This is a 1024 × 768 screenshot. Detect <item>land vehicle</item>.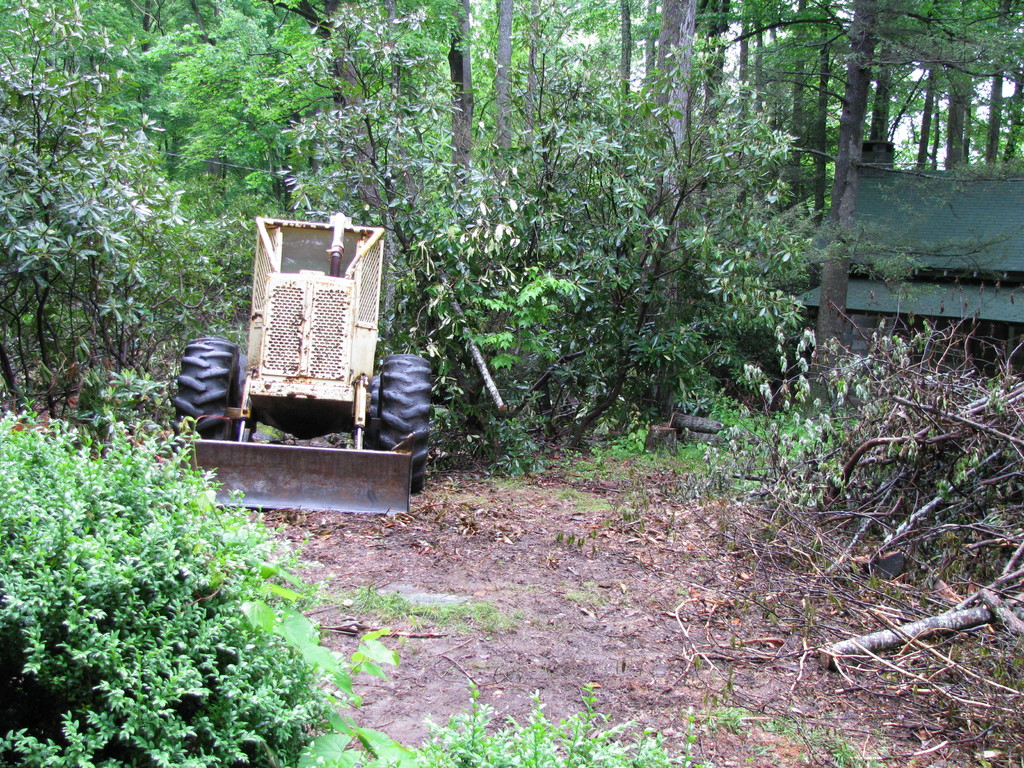
<bbox>177, 182, 442, 536</bbox>.
